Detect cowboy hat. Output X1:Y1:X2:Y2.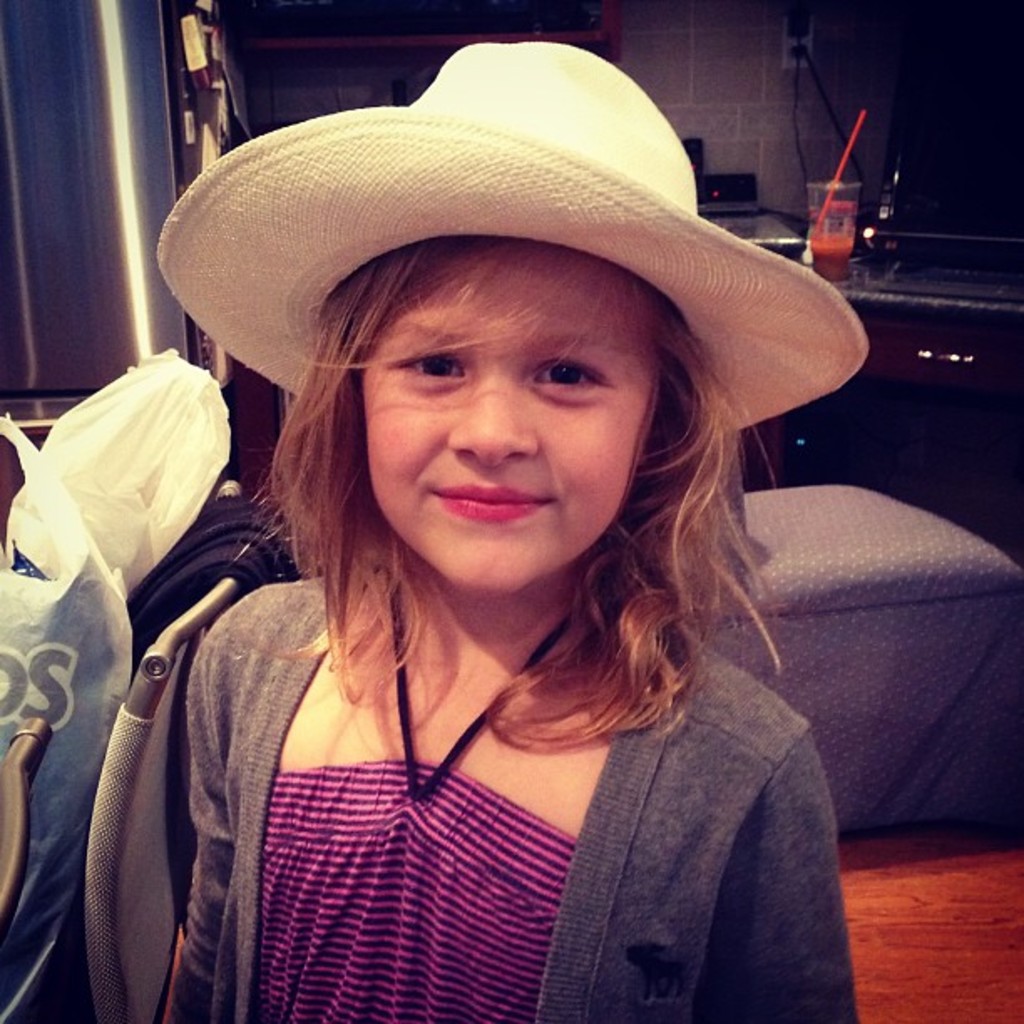
156:32:880:535.
